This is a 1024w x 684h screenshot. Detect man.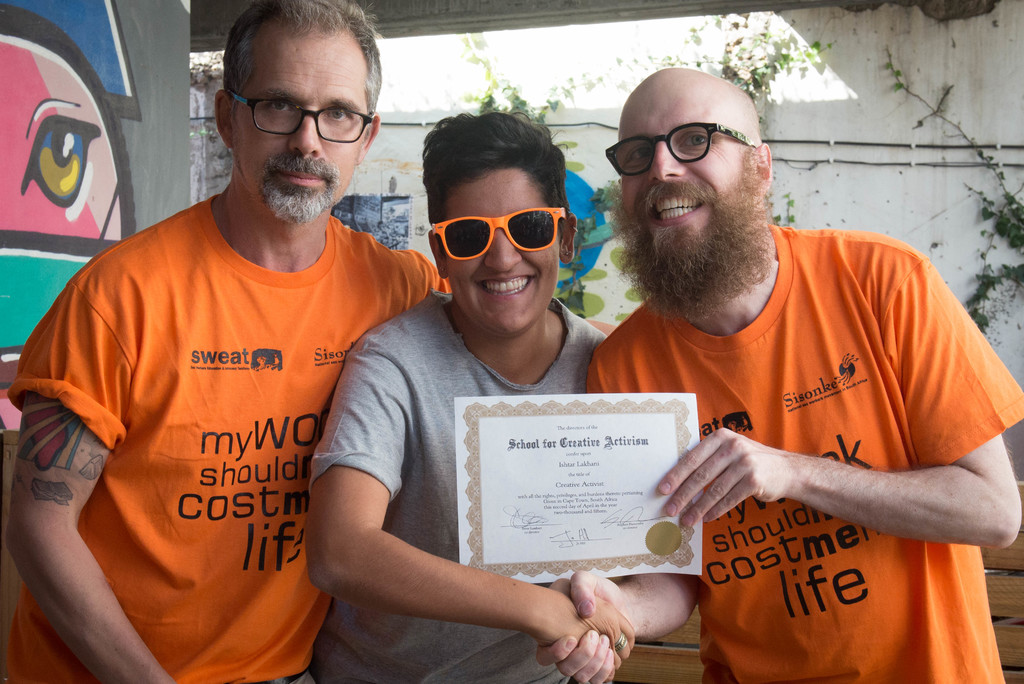
bbox=[6, 0, 448, 683].
